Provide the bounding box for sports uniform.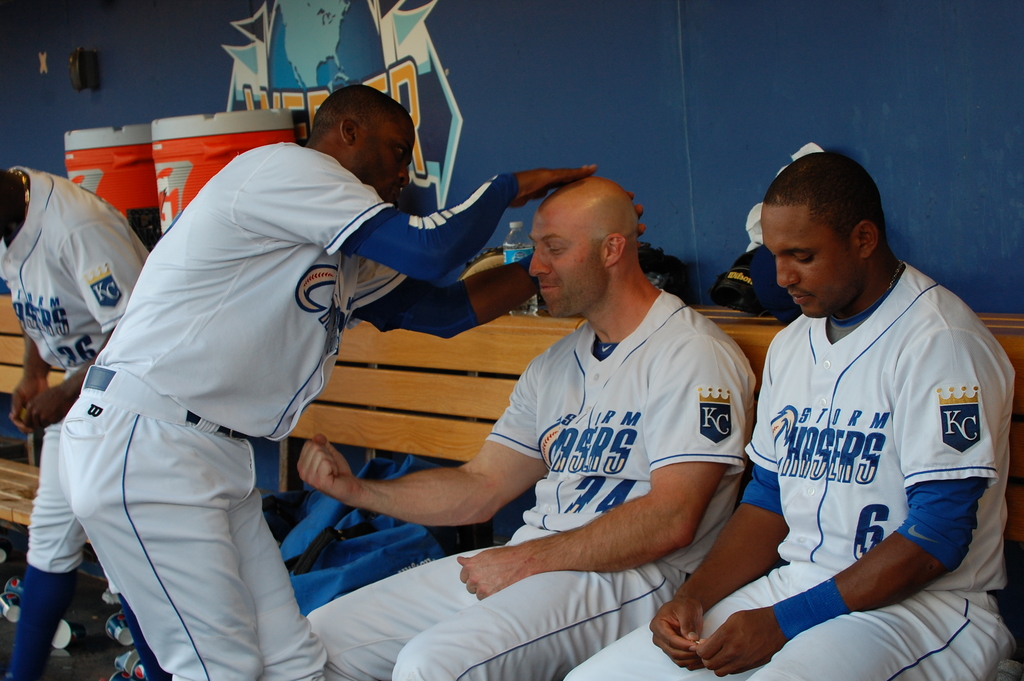
(left=555, top=258, right=1023, bottom=680).
